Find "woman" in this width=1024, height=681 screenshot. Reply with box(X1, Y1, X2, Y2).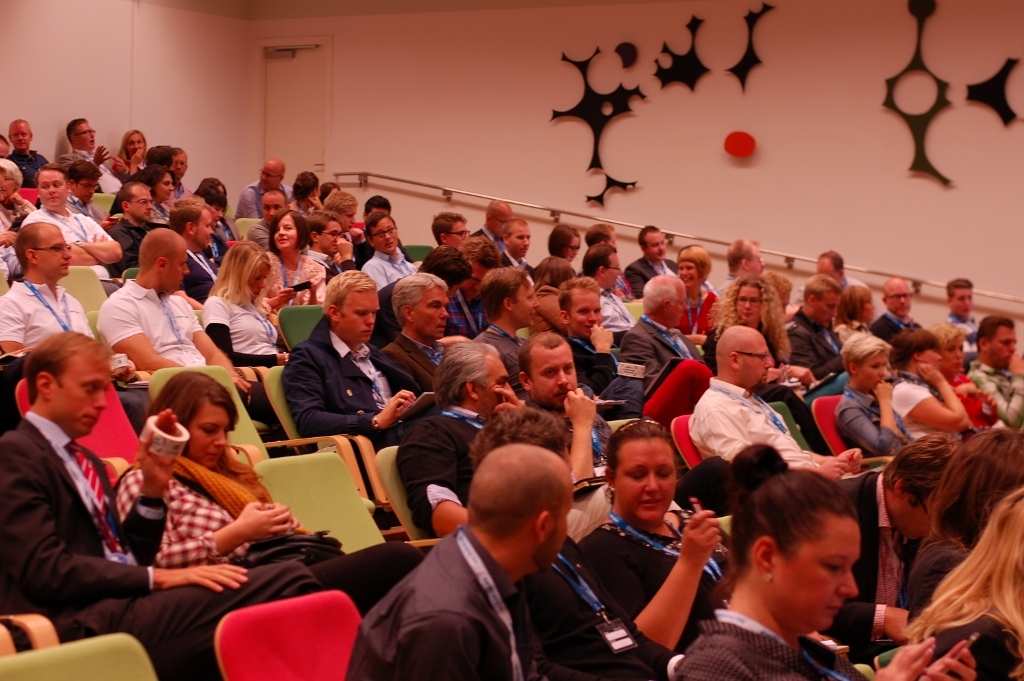
box(675, 470, 867, 680).
